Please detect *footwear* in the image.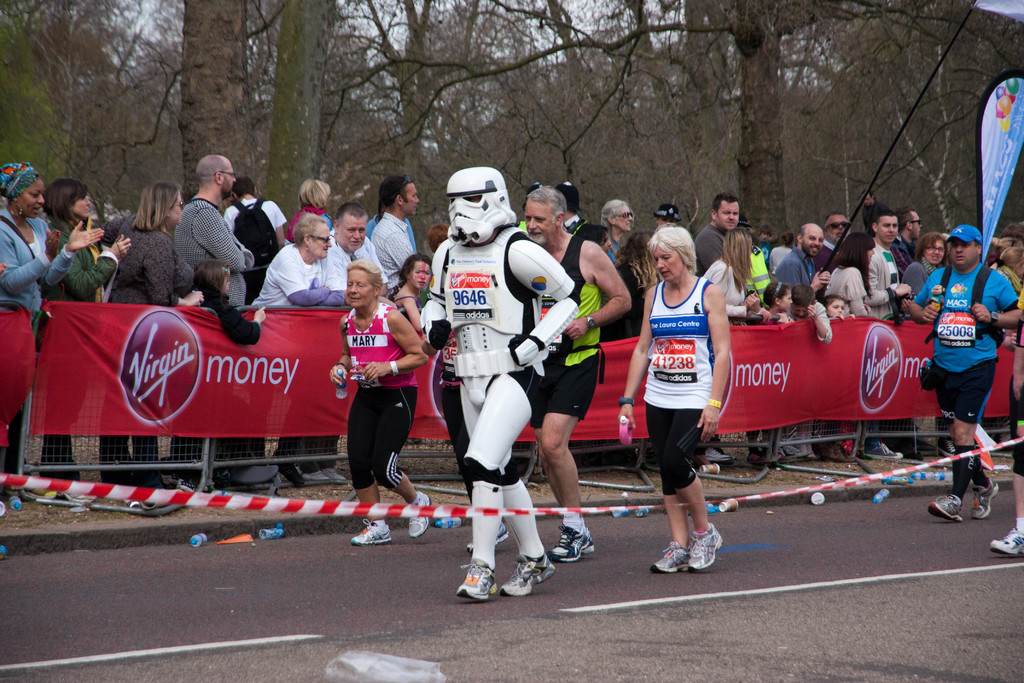
[652,541,690,577].
